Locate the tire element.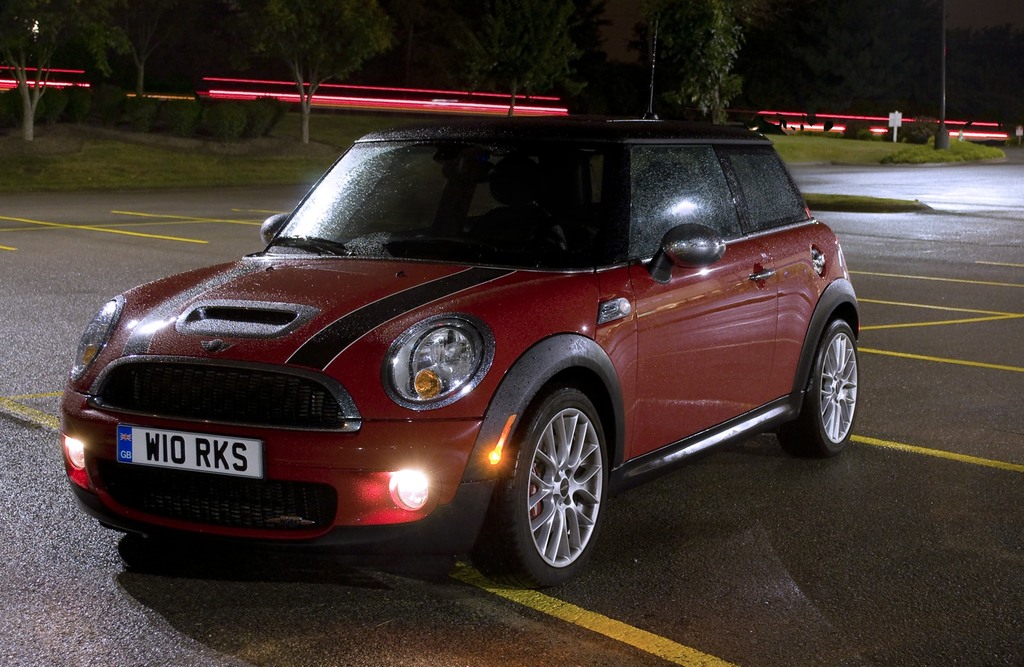
Element bbox: (505, 382, 620, 593).
